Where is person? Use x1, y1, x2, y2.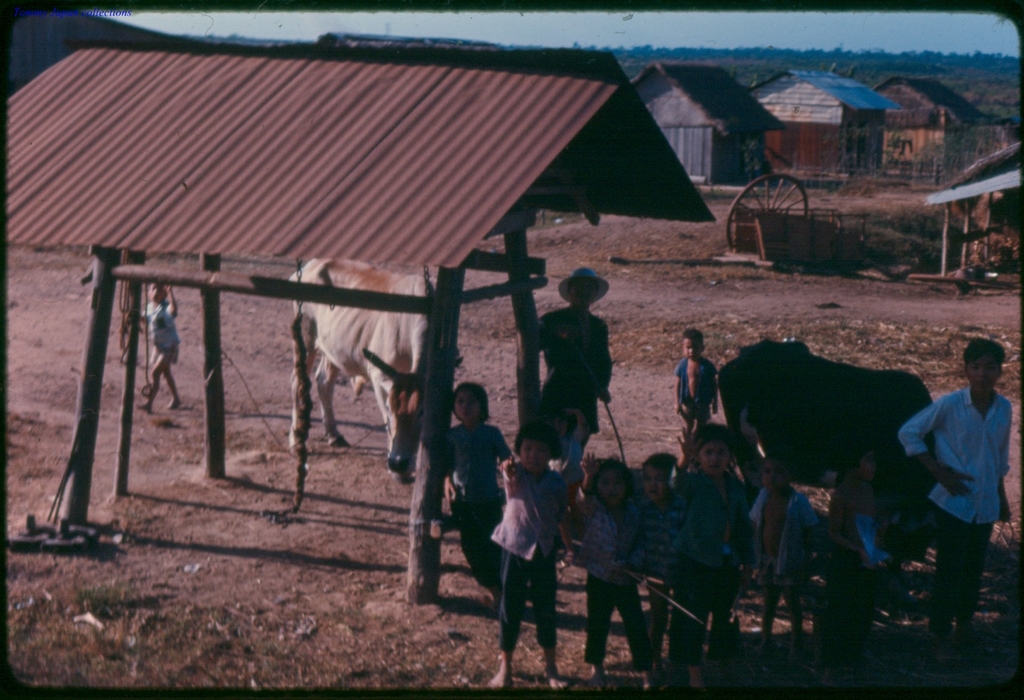
488, 417, 573, 693.
